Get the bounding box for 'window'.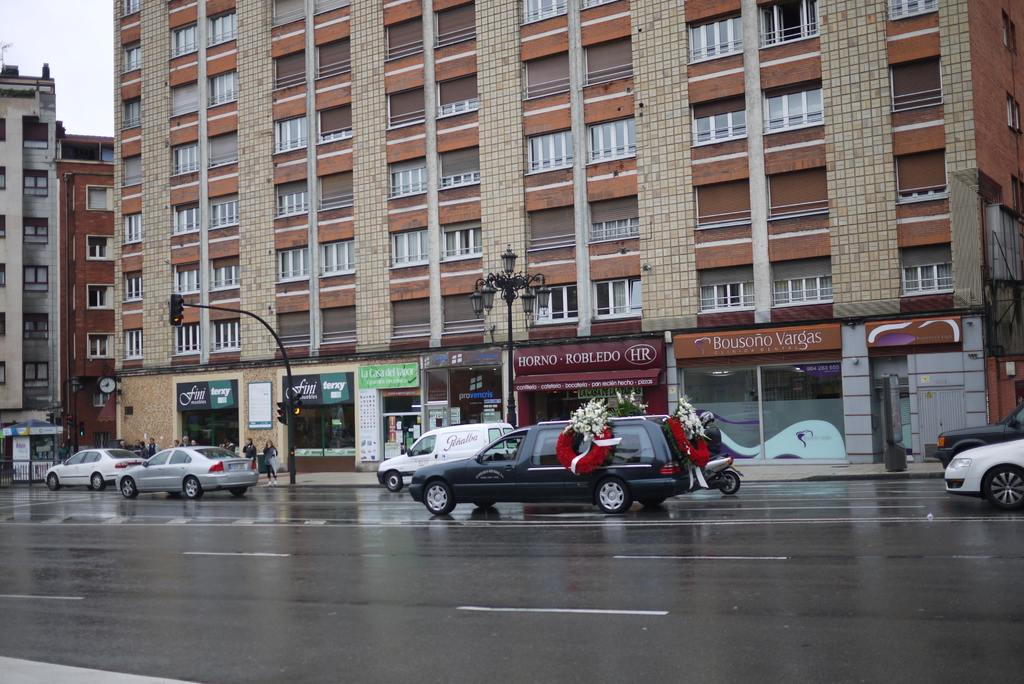
left=388, top=155, right=426, bottom=202.
